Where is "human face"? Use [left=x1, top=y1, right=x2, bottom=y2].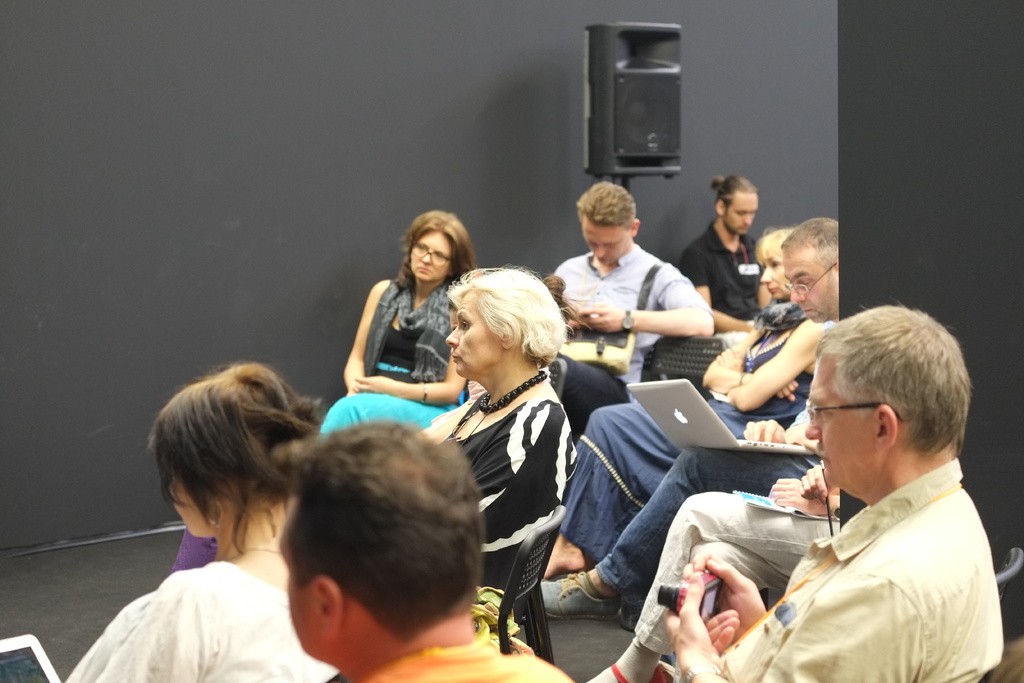
[left=778, top=254, right=834, bottom=321].
